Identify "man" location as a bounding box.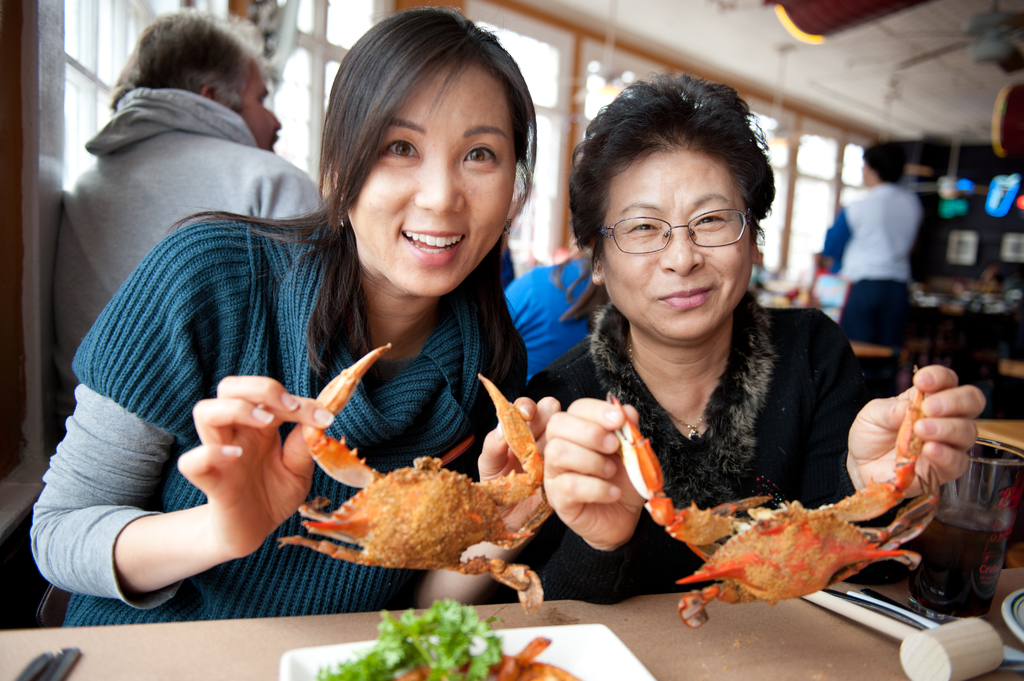
(819,136,929,351).
